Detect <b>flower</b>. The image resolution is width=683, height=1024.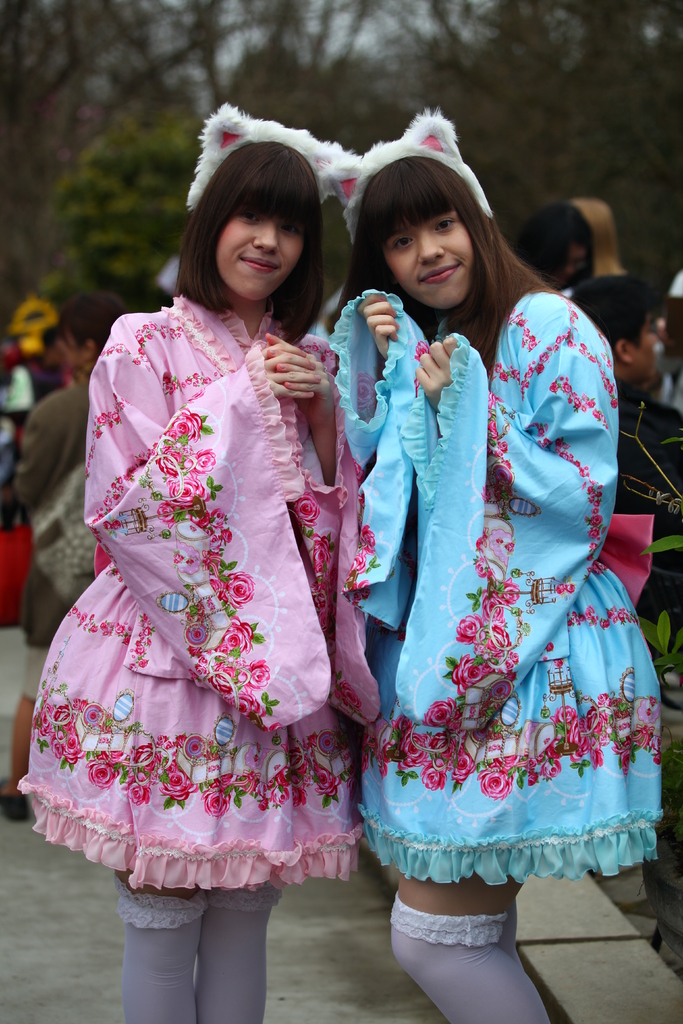
region(418, 764, 450, 788).
